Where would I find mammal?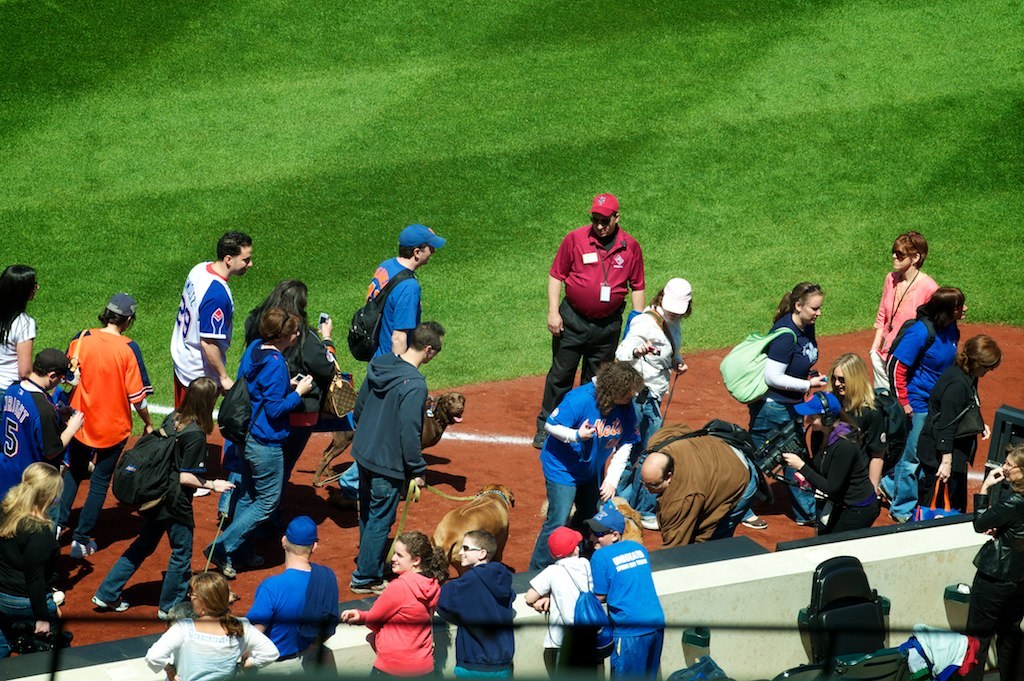
At (0, 262, 36, 402).
